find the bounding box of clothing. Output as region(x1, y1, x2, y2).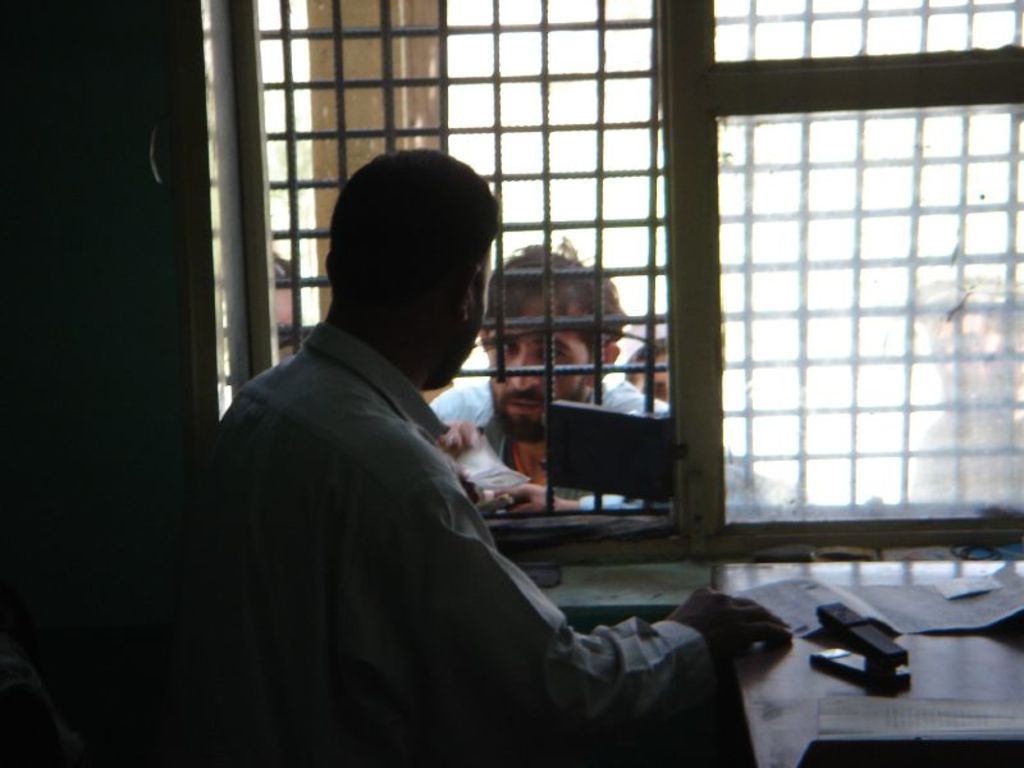
region(183, 320, 716, 767).
